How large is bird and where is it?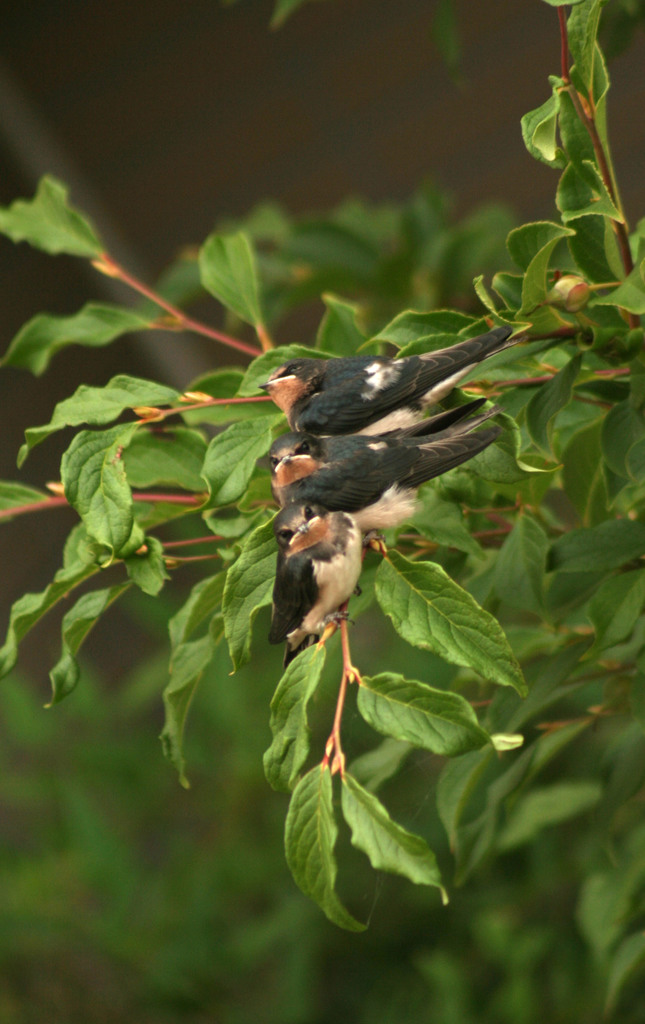
Bounding box: rect(256, 325, 524, 438).
